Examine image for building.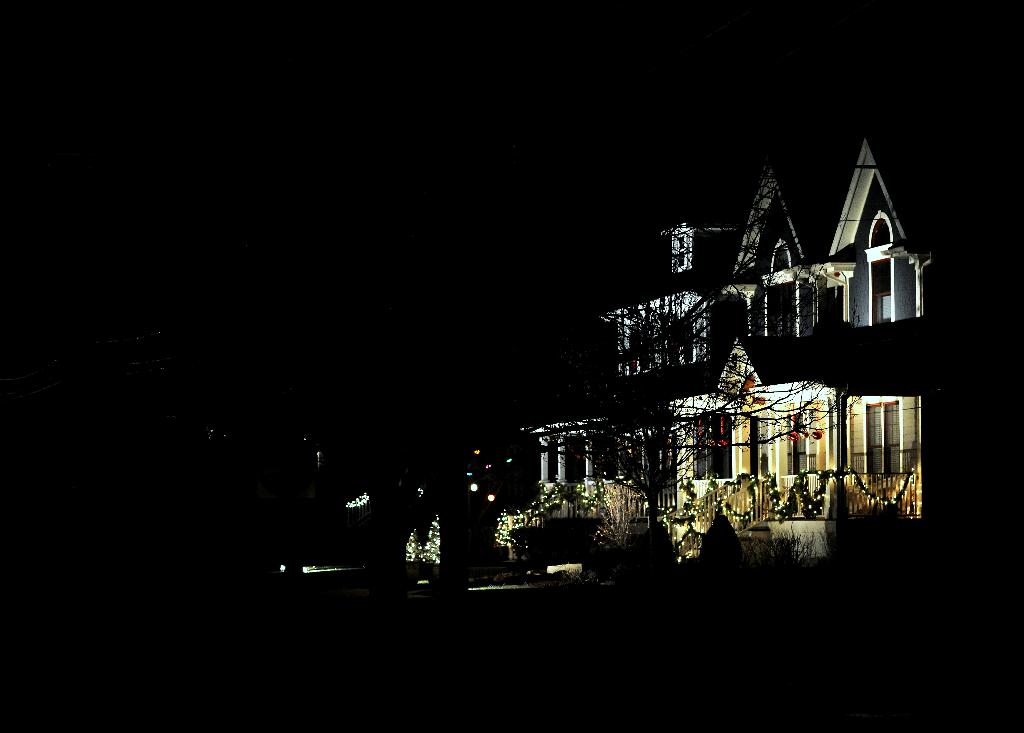
Examination result: (520, 124, 936, 574).
